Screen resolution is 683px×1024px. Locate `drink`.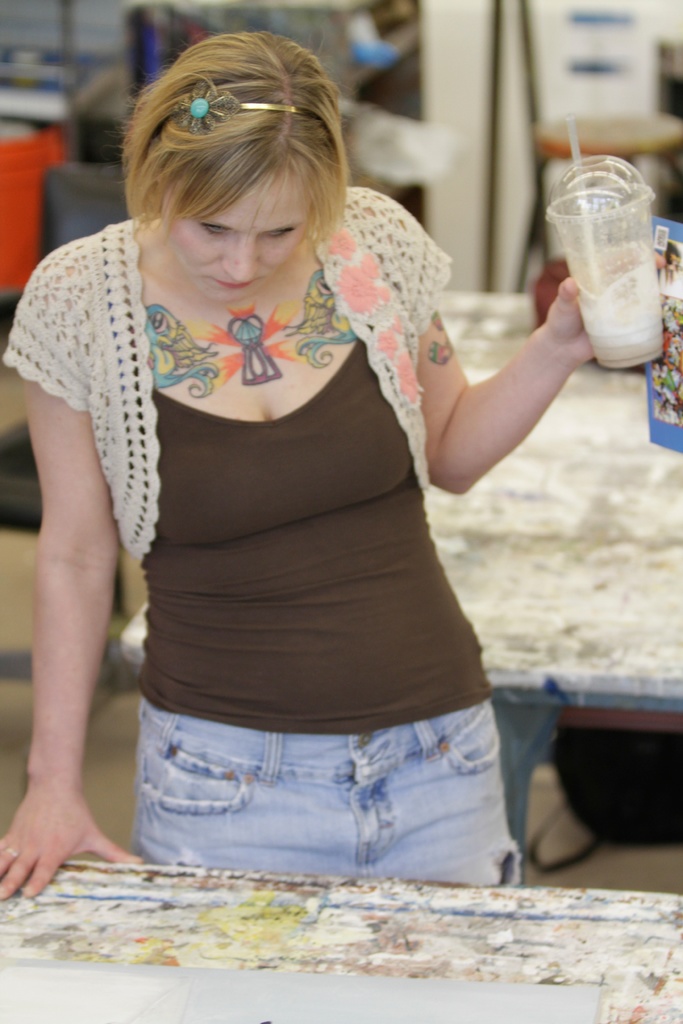
583,317,661,373.
